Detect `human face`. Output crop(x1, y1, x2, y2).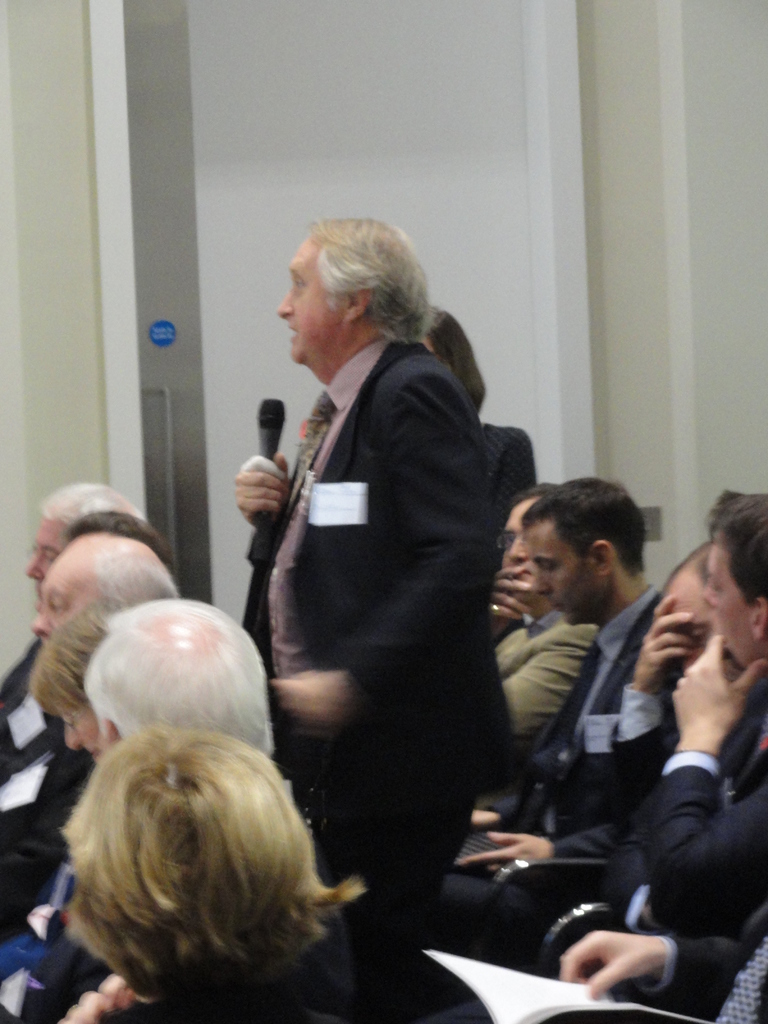
crop(525, 532, 604, 630).
